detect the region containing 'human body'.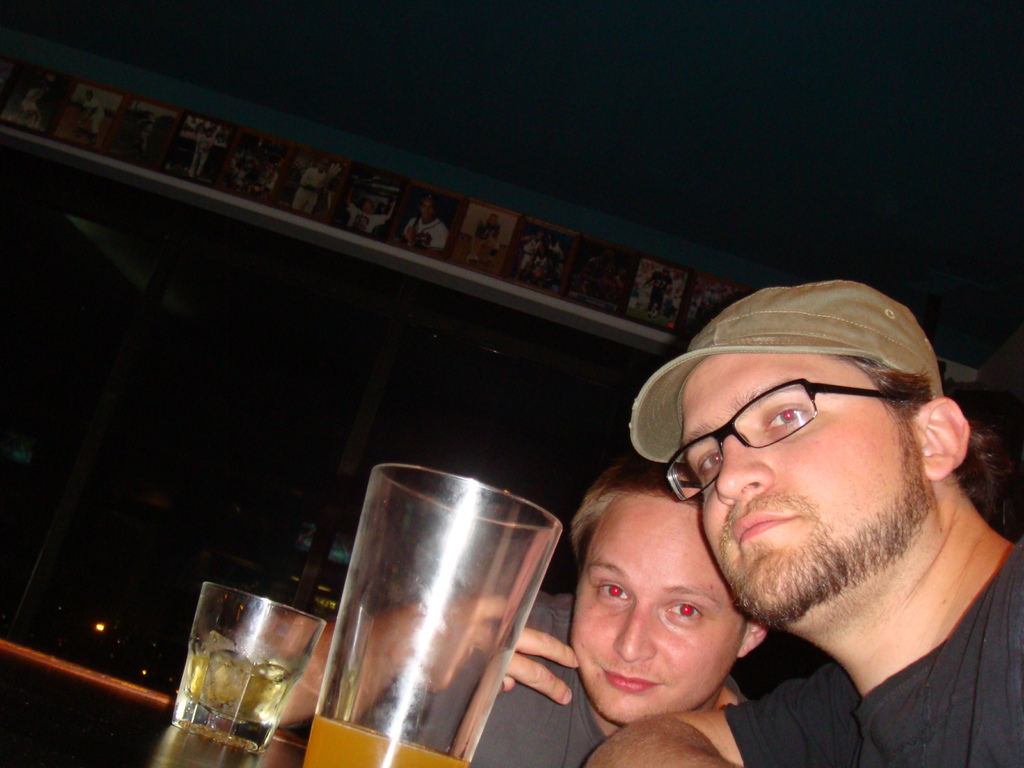
l=523, t=236, r=570, b=290.
